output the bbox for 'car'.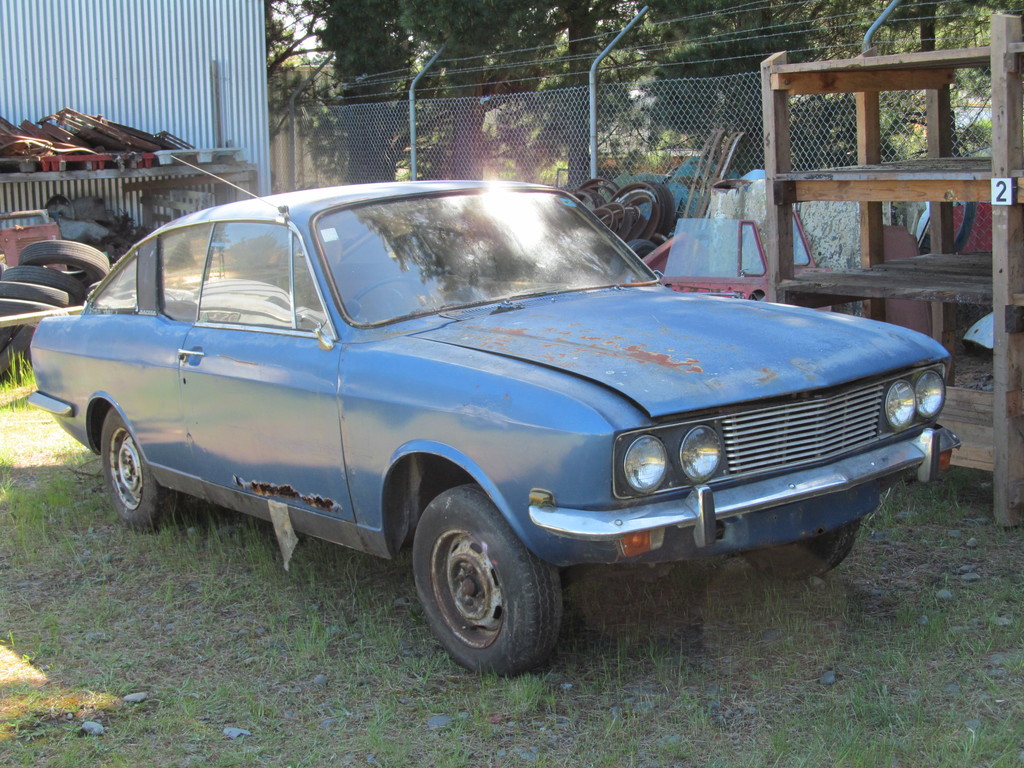
31 178 969 683.
